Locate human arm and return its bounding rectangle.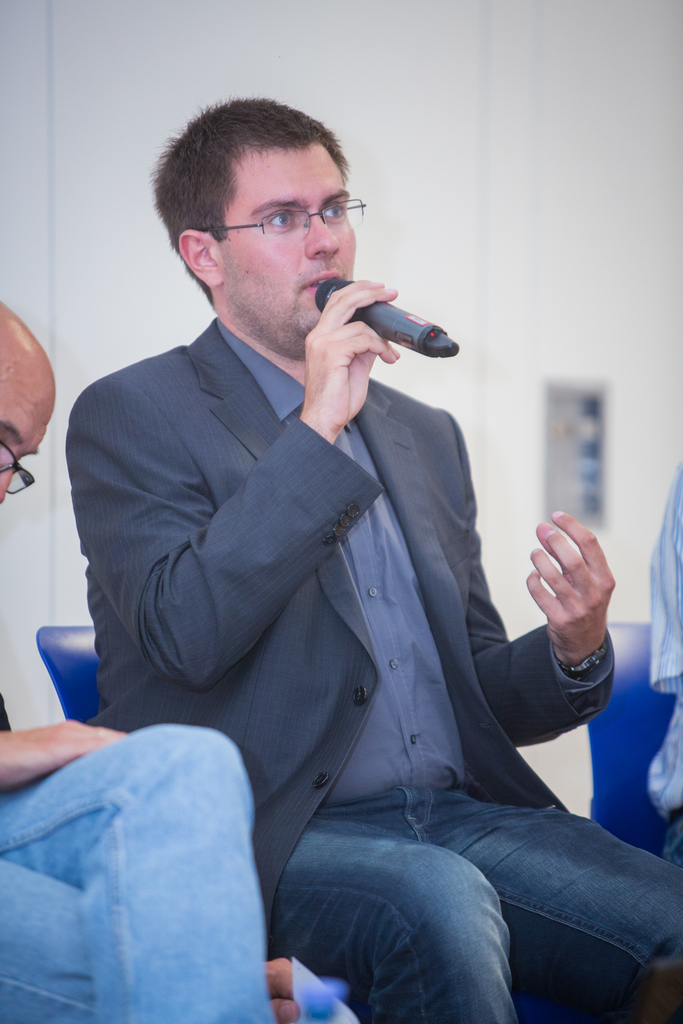
pyautogui.locateOnScreen(448, 410, 620, 732).
